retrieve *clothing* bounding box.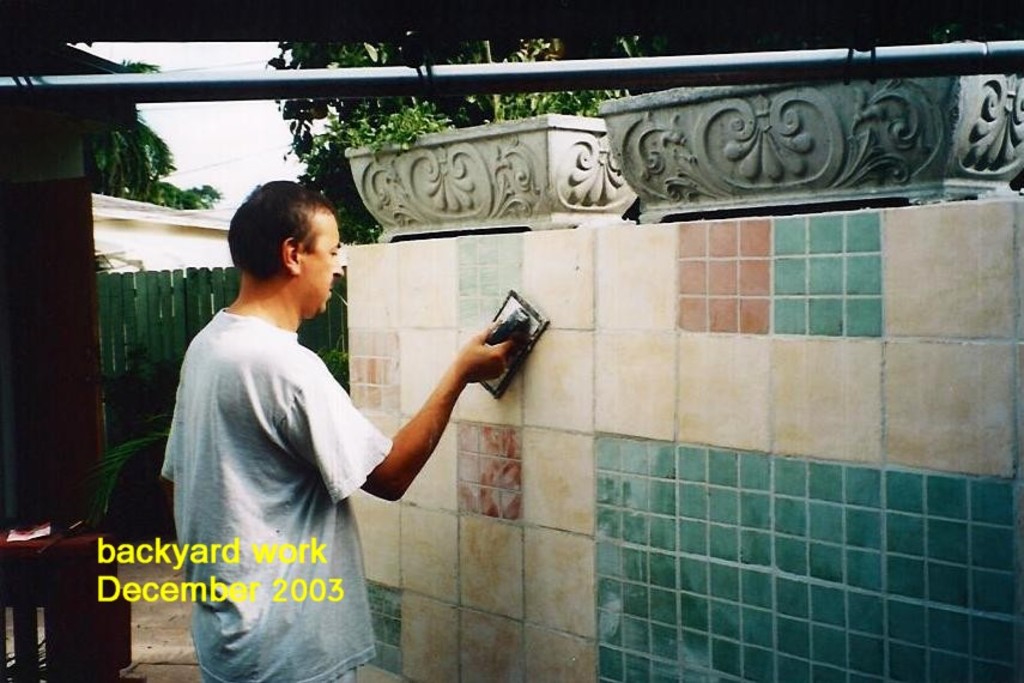
Bounding box: BBox(165, 303, 387, 682).
